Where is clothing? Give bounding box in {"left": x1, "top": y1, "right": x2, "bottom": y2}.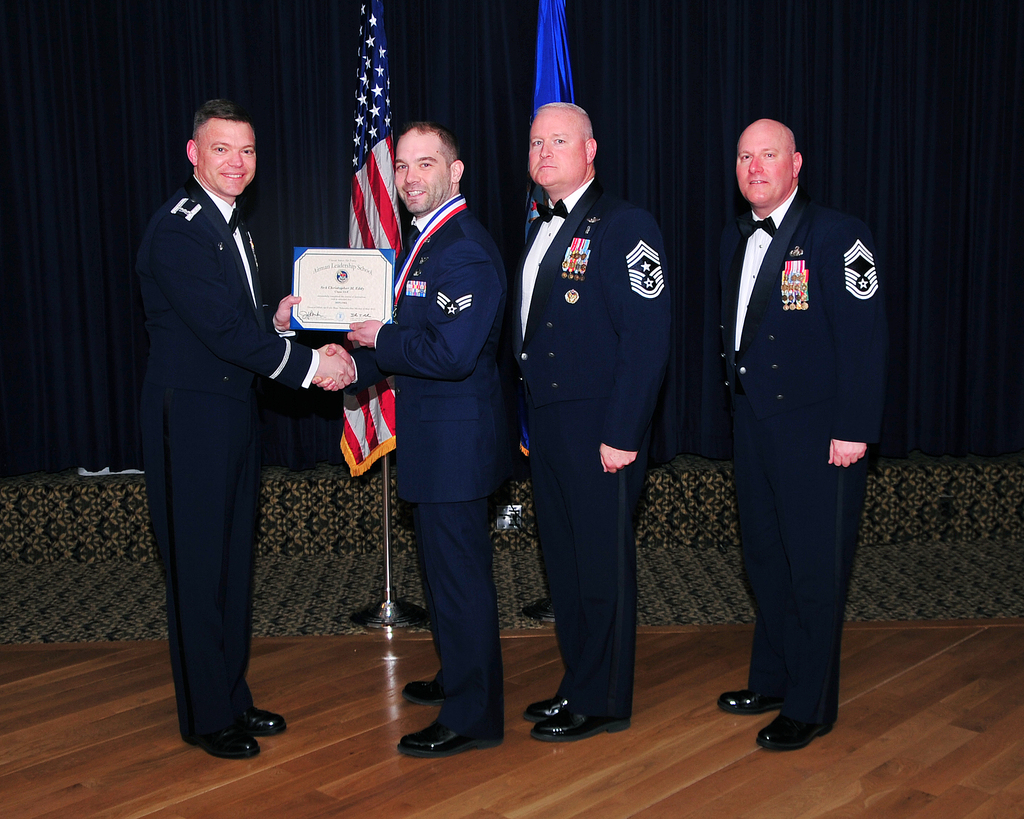
{"left": 349, "top": 194, "right": 508, "bottom": 740}.
